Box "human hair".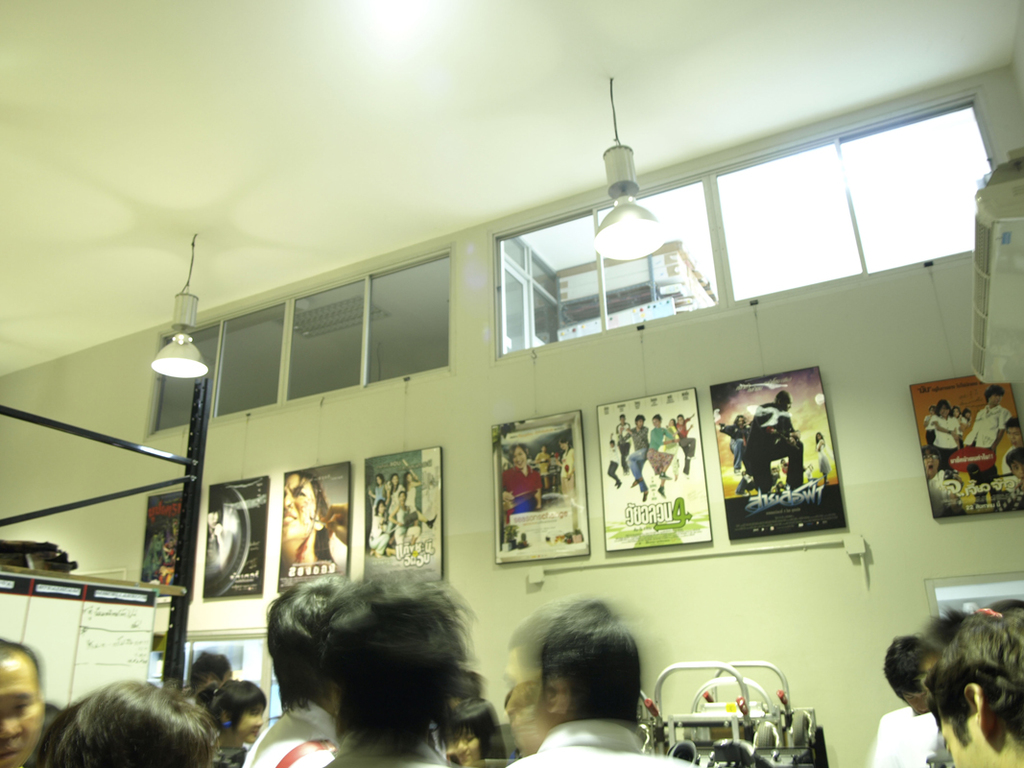
<box>1003,447,1023,470</box>.
